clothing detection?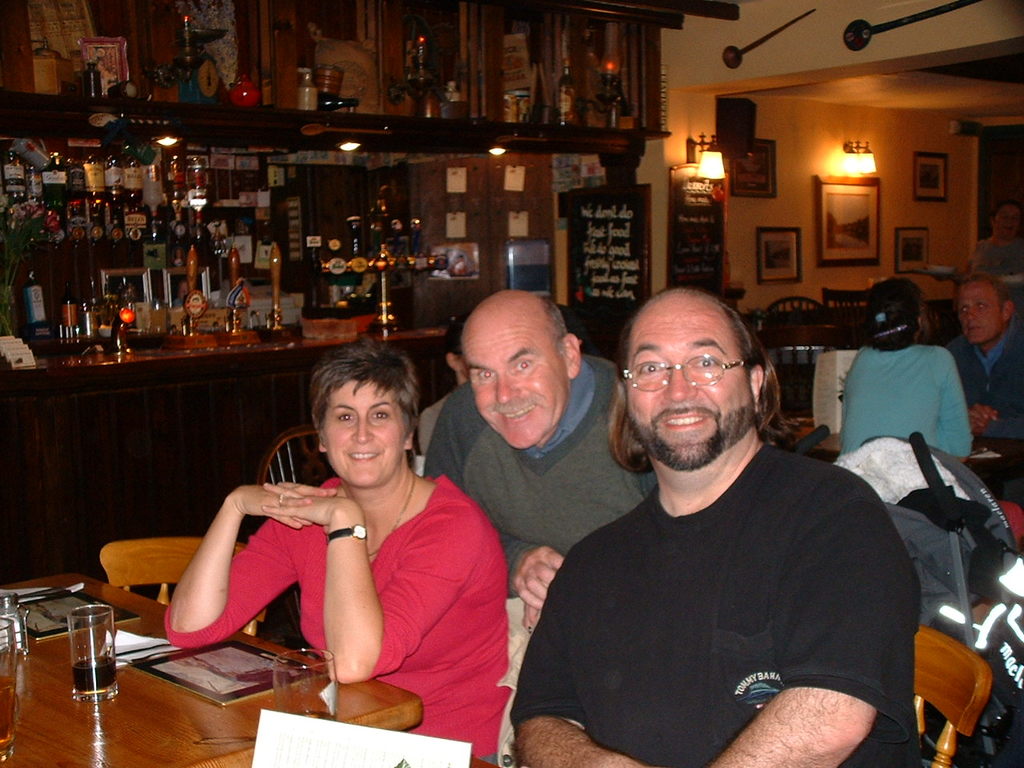
box=[527, 382, 930, 761]
